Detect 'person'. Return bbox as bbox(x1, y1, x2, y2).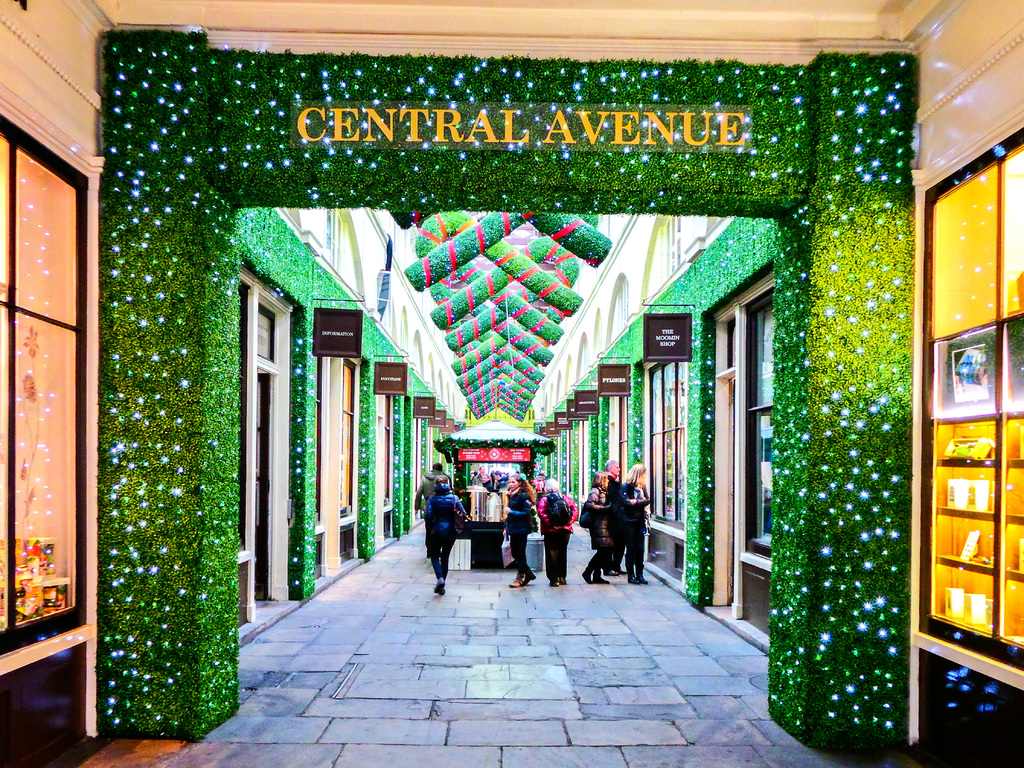
bbox(582, 469, 616, 583).
